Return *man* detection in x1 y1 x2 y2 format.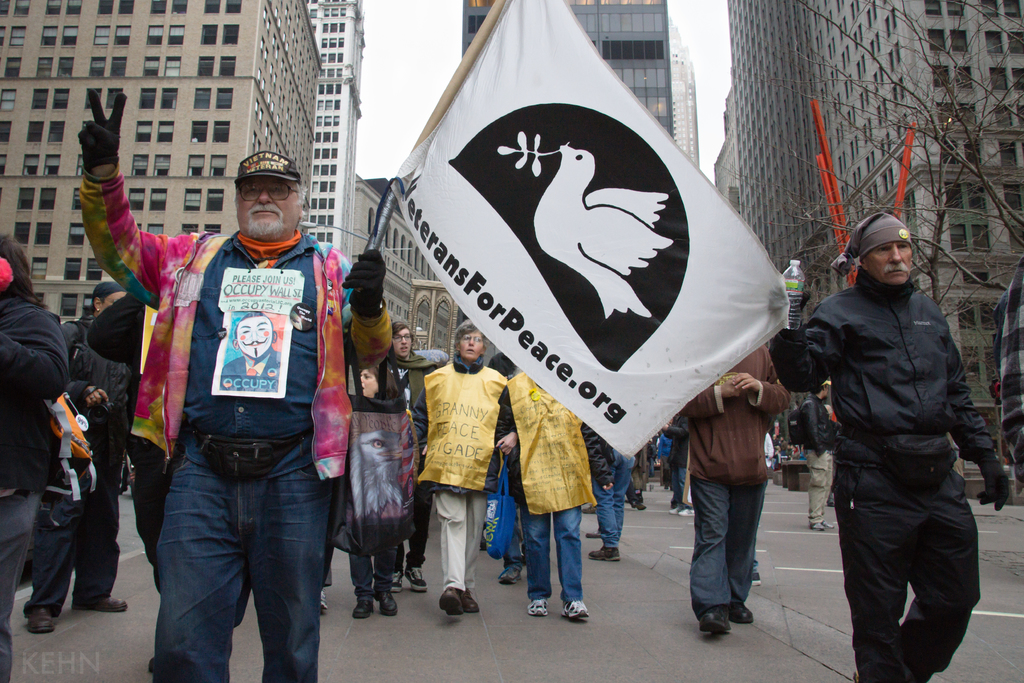
677 343 790 636.
